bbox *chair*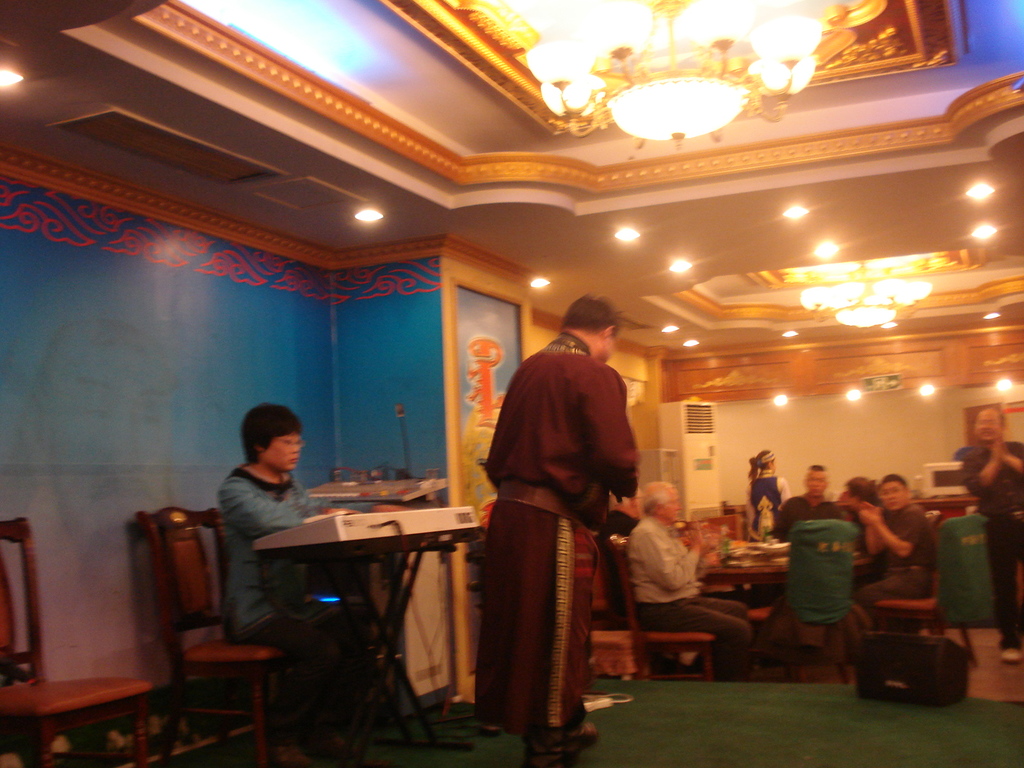
119/506/272/766
